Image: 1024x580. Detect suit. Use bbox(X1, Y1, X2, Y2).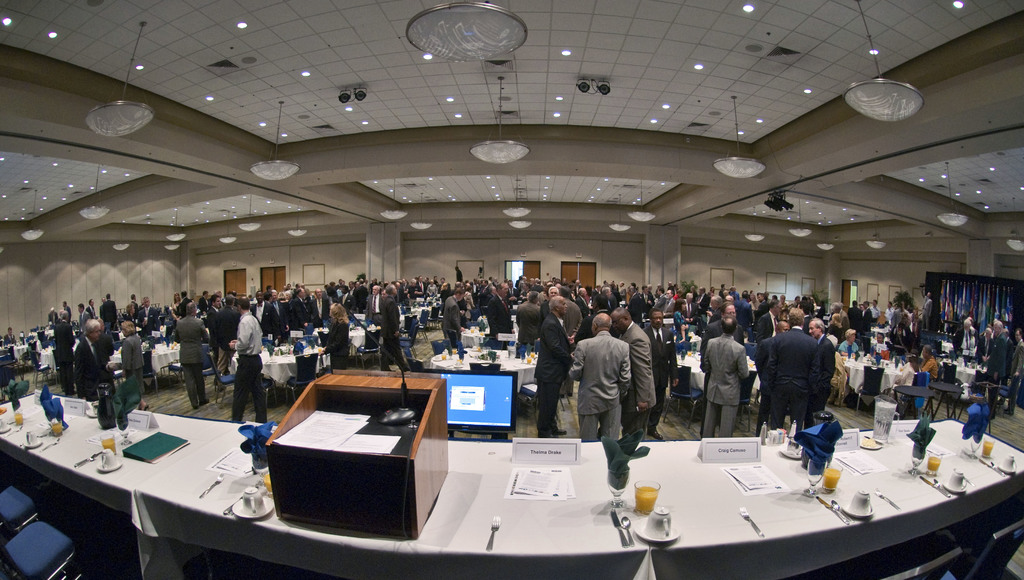
bbox(401, 282, 411, 297).
